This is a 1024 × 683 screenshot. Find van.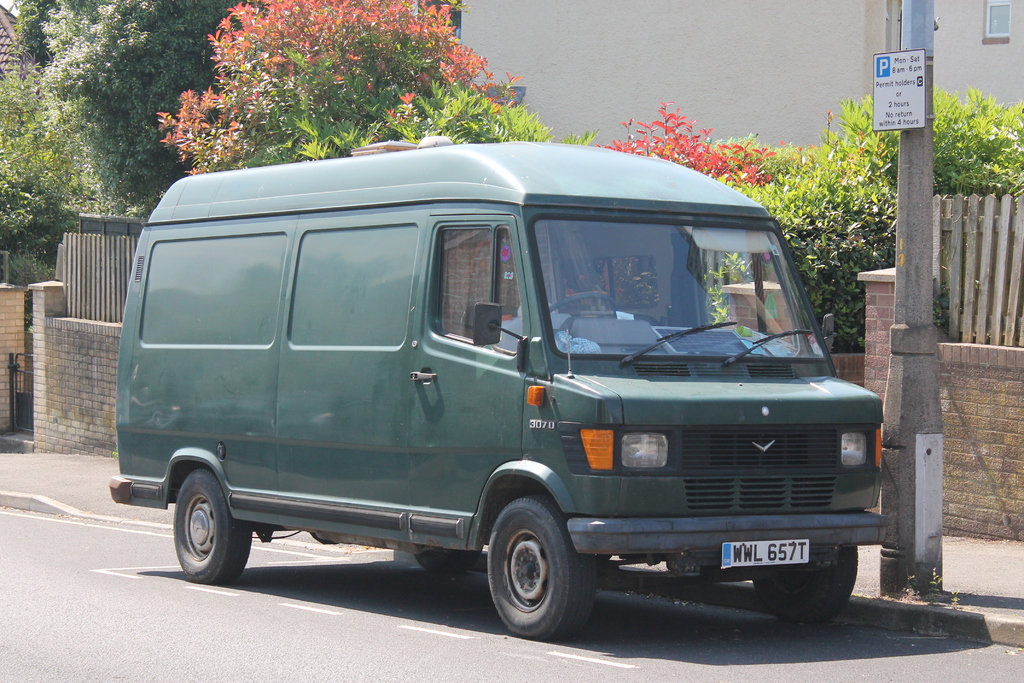
Bounding box: [x1=106, y1=133, x2=892, y2=643].
